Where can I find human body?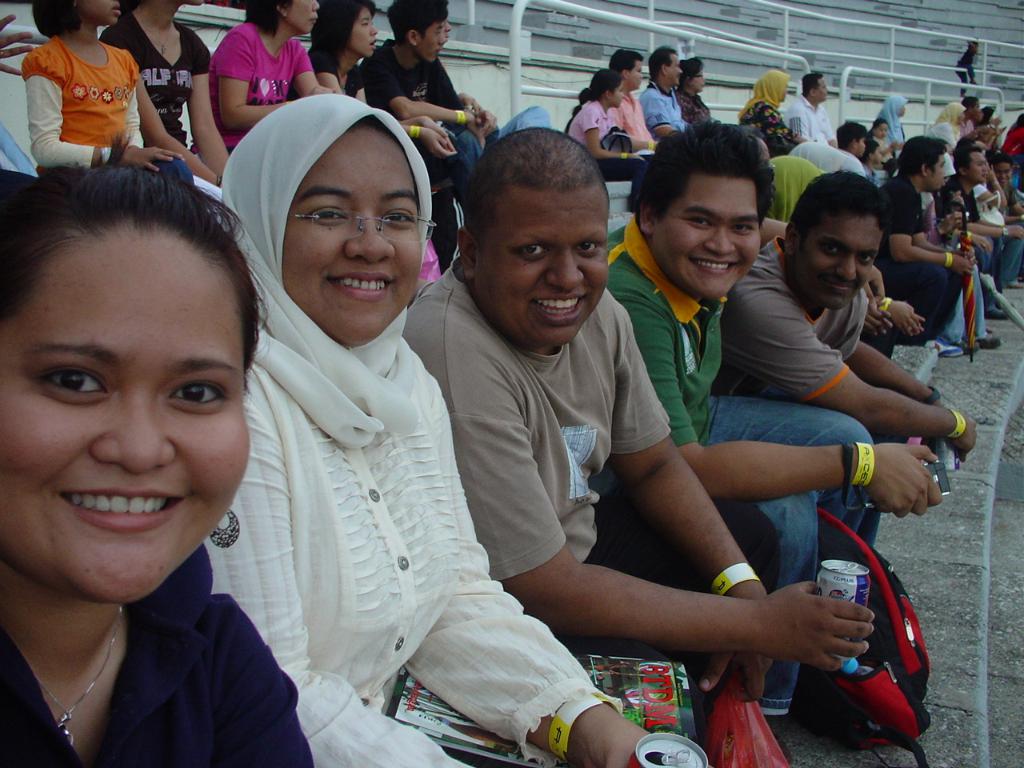
You can find it at 406/125/873/698.
